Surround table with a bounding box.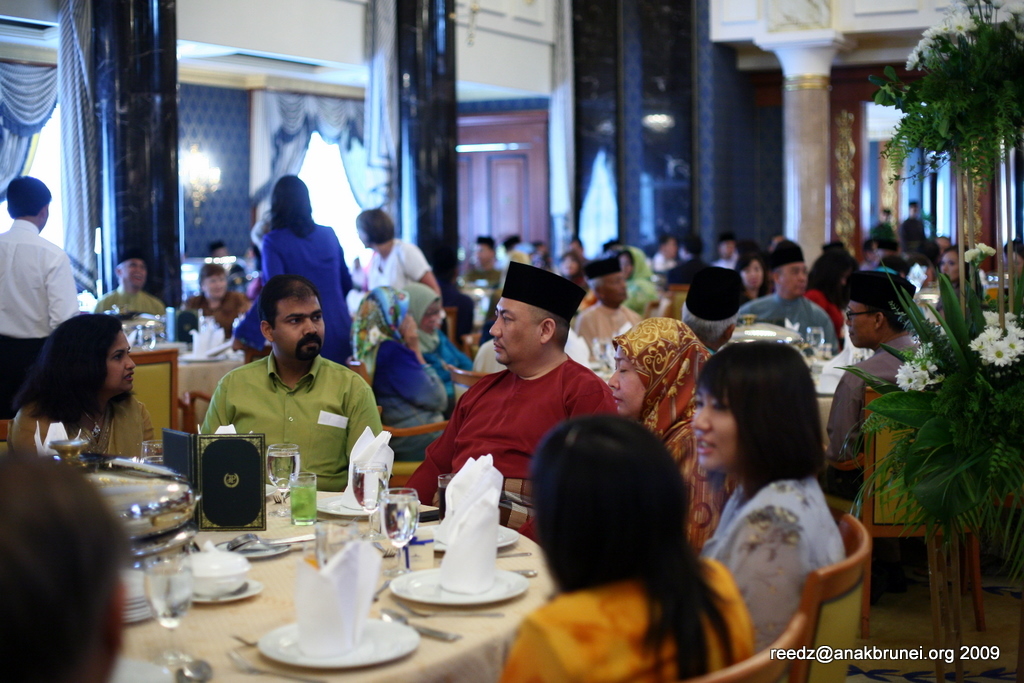
[96, 469, 601, 672].
